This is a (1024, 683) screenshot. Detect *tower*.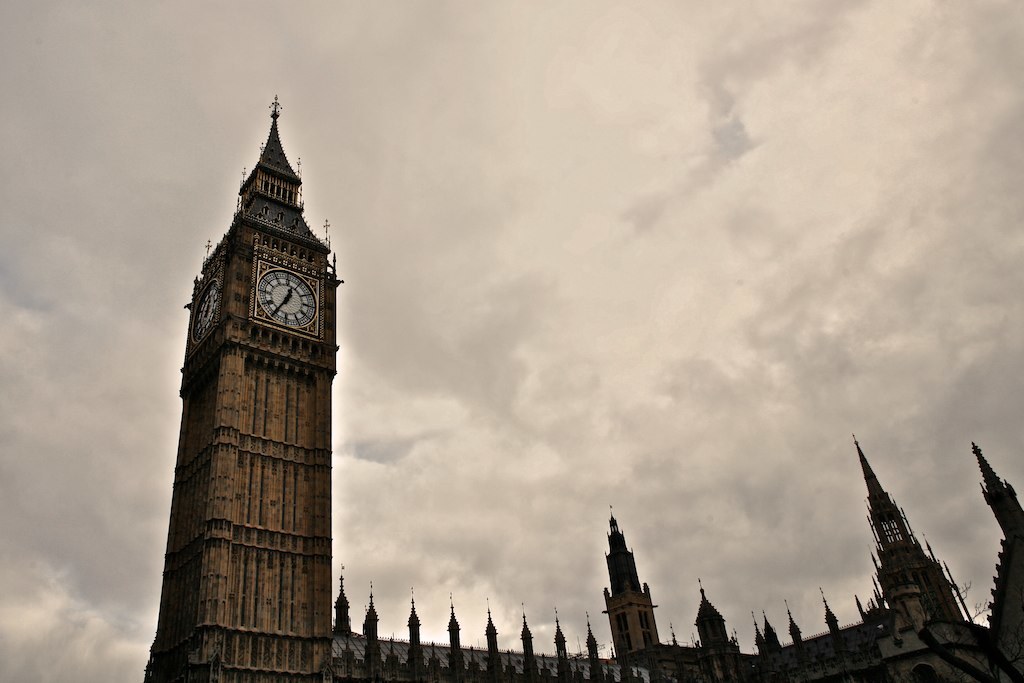
rect(485, 605, 505, 651).
